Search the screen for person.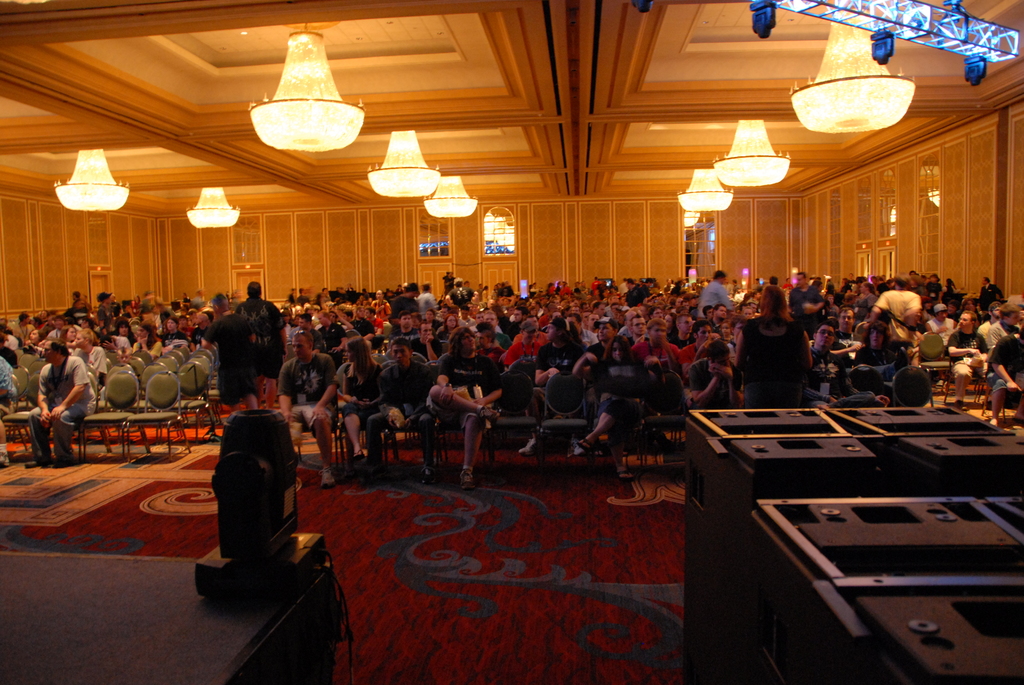
Found at bbox(945, 312, 985, 411).
